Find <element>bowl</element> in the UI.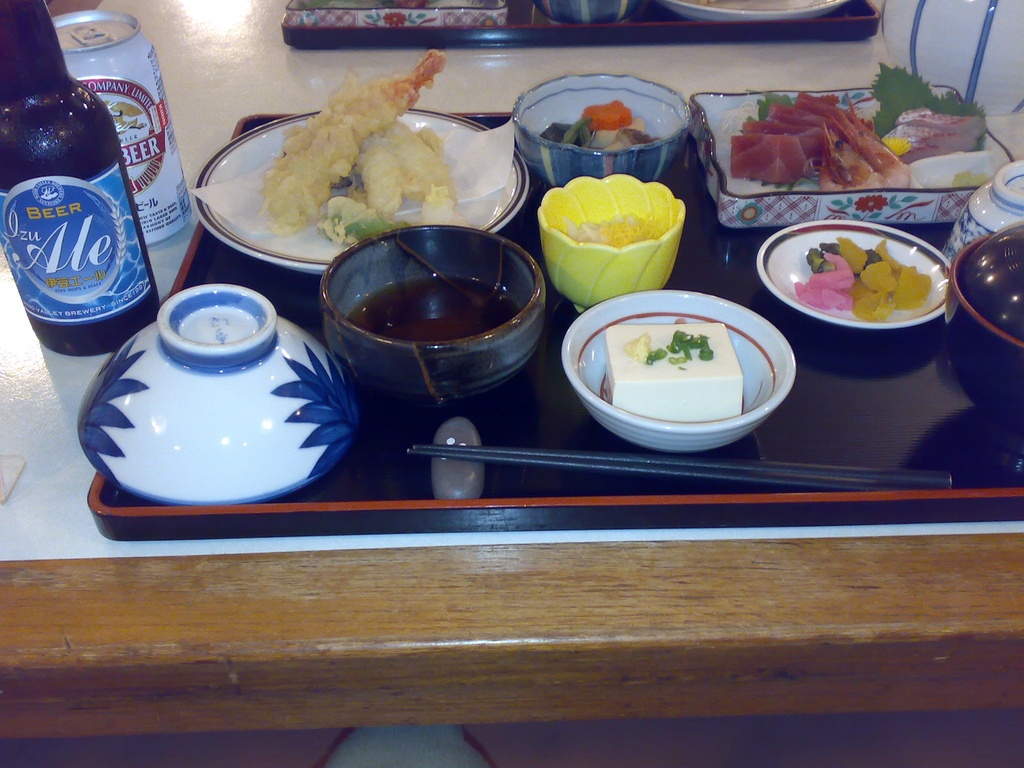
UI element at 563, 280, 796, 436.
